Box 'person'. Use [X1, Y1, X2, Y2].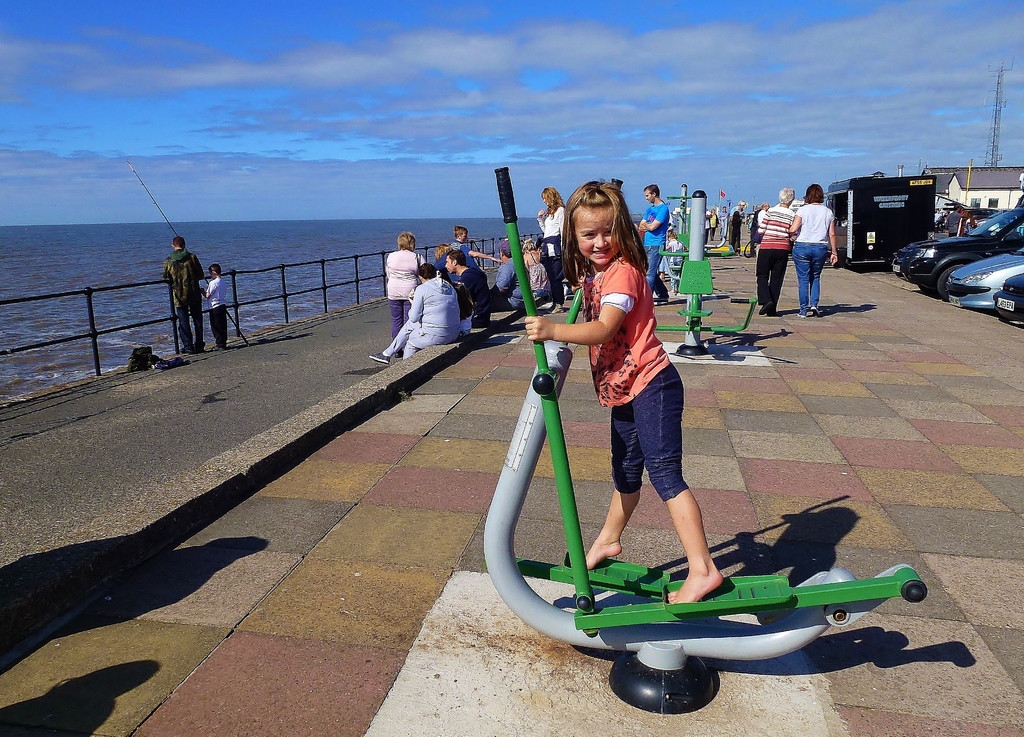
[518, 177, 723, 610].
